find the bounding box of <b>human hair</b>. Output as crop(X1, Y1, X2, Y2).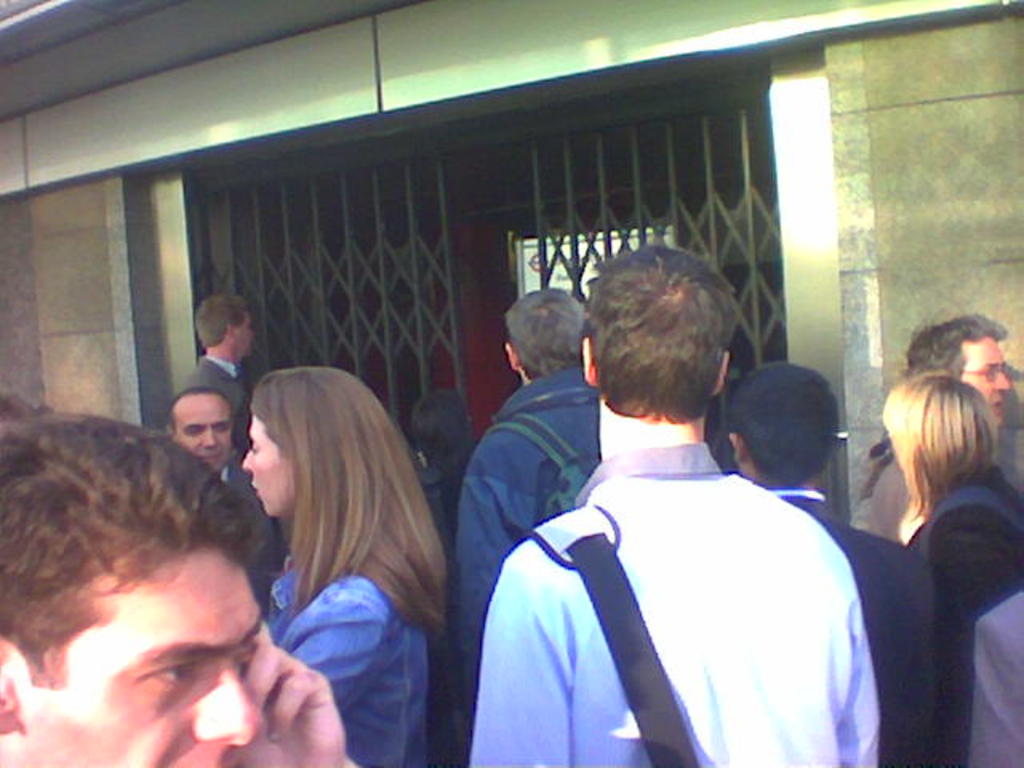
crop(901, 310, 1010, 379).
